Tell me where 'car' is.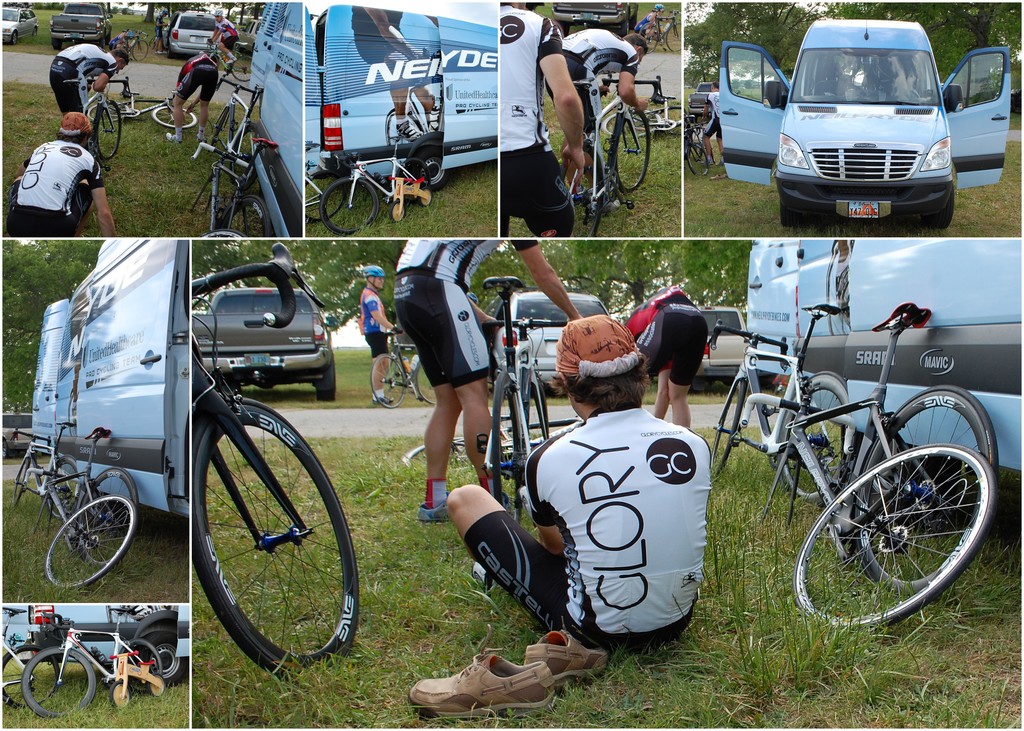
'car' is at 706 0 1022 239.
